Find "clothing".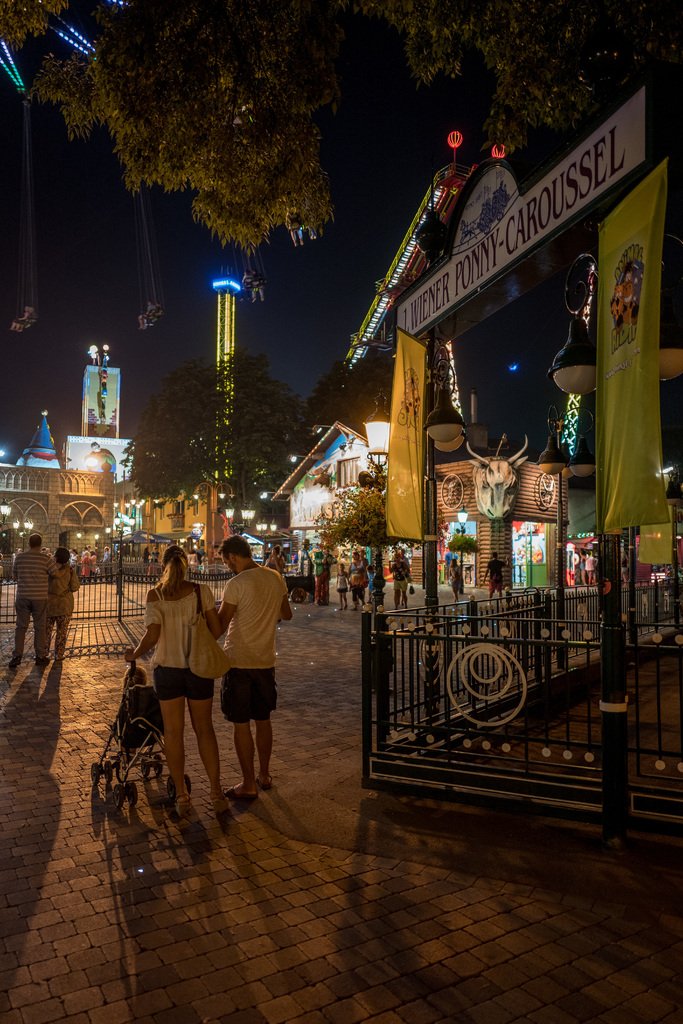
bbox=(448, 566, 459, 591).
